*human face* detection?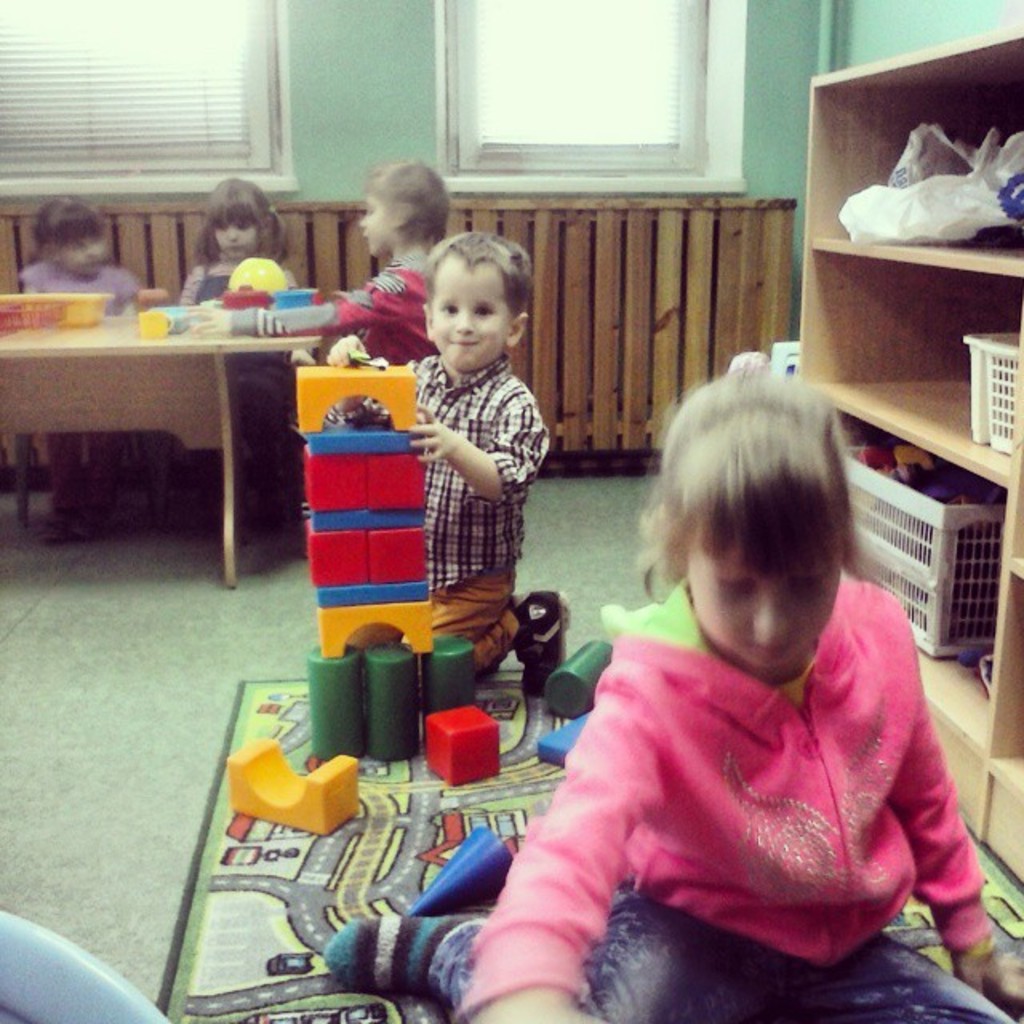
pyautogui.locateOnScreen(216, 213, 254, 258)
